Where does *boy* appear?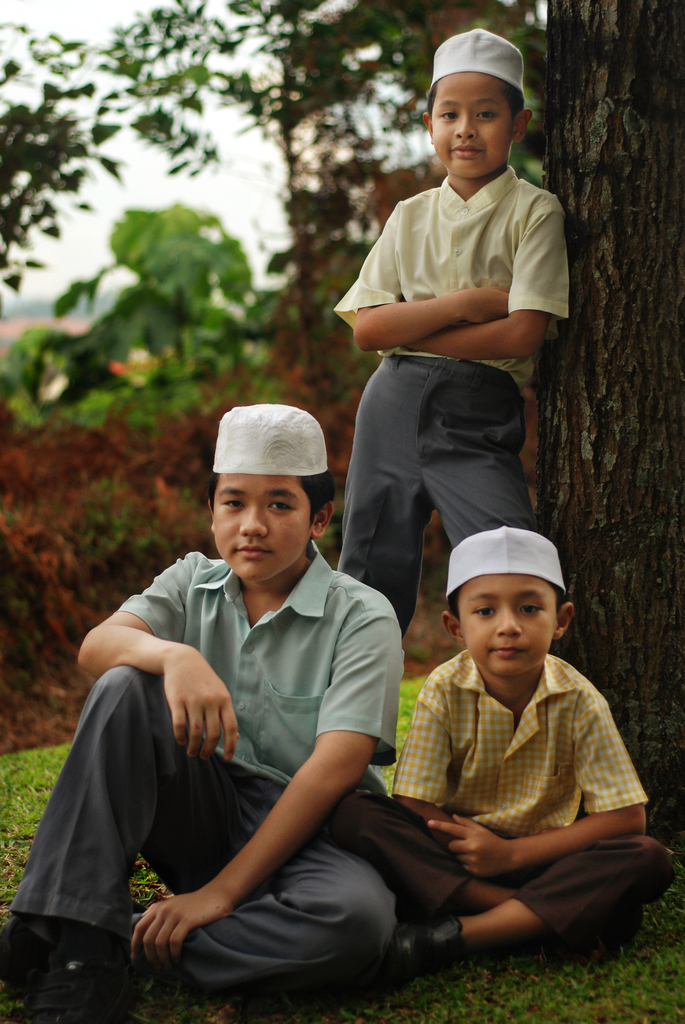
Appears at Rect(0, 398, 420, 1023).
